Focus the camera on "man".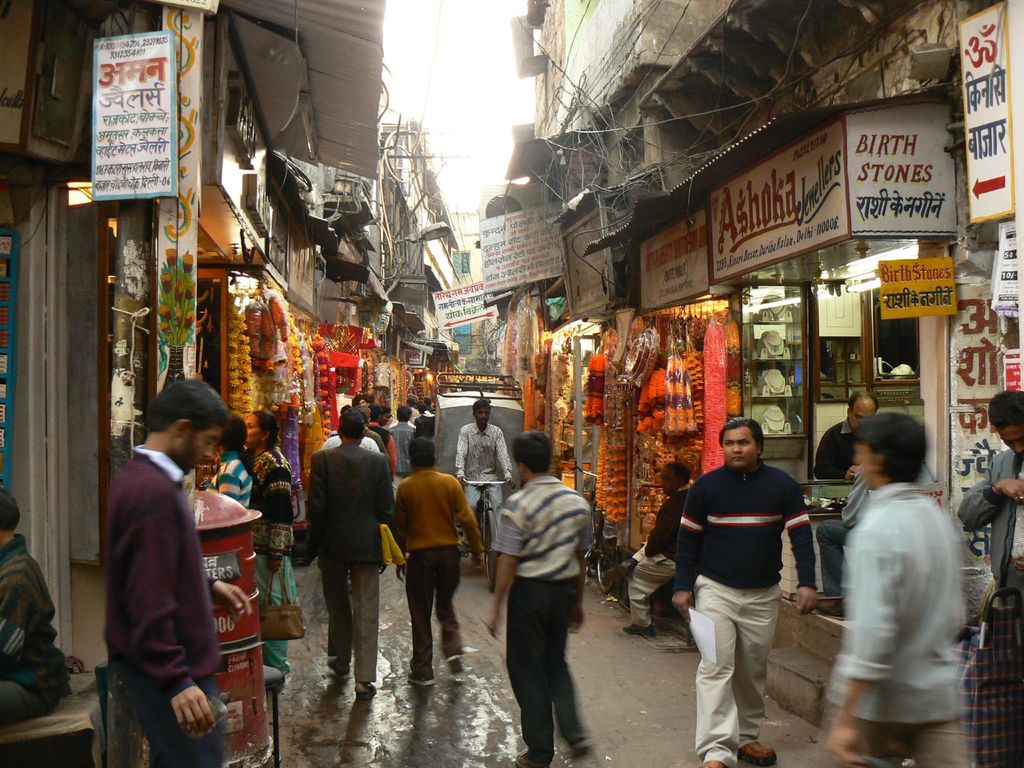
Focus region: BBox(810, 381, 982, 748).
